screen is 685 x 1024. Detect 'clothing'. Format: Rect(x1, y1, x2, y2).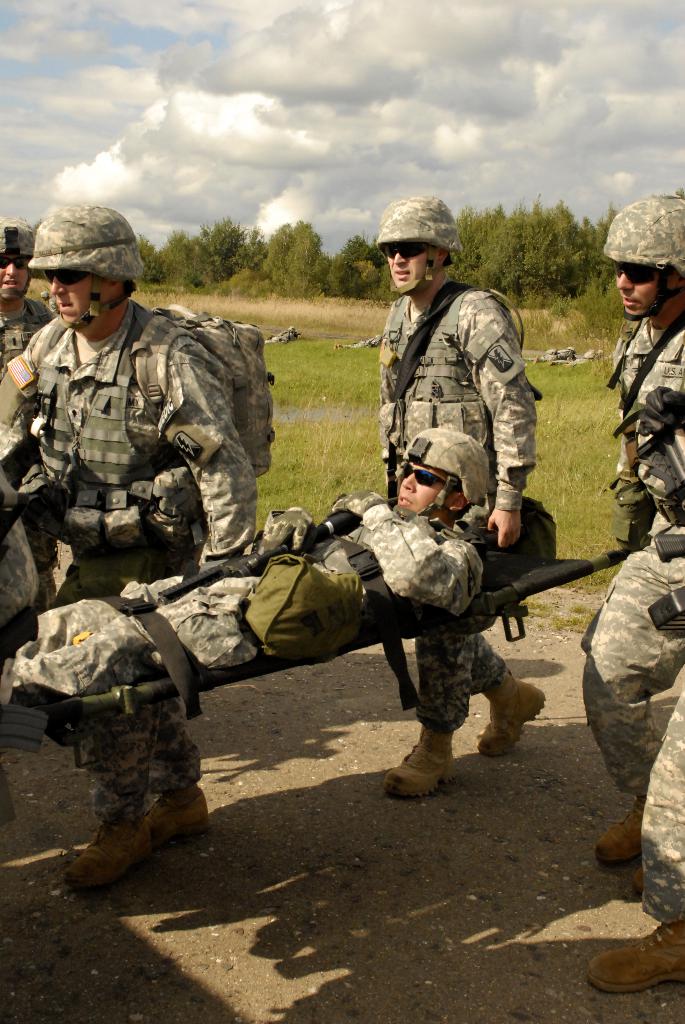
Rect(0, 297, 63, 584).
